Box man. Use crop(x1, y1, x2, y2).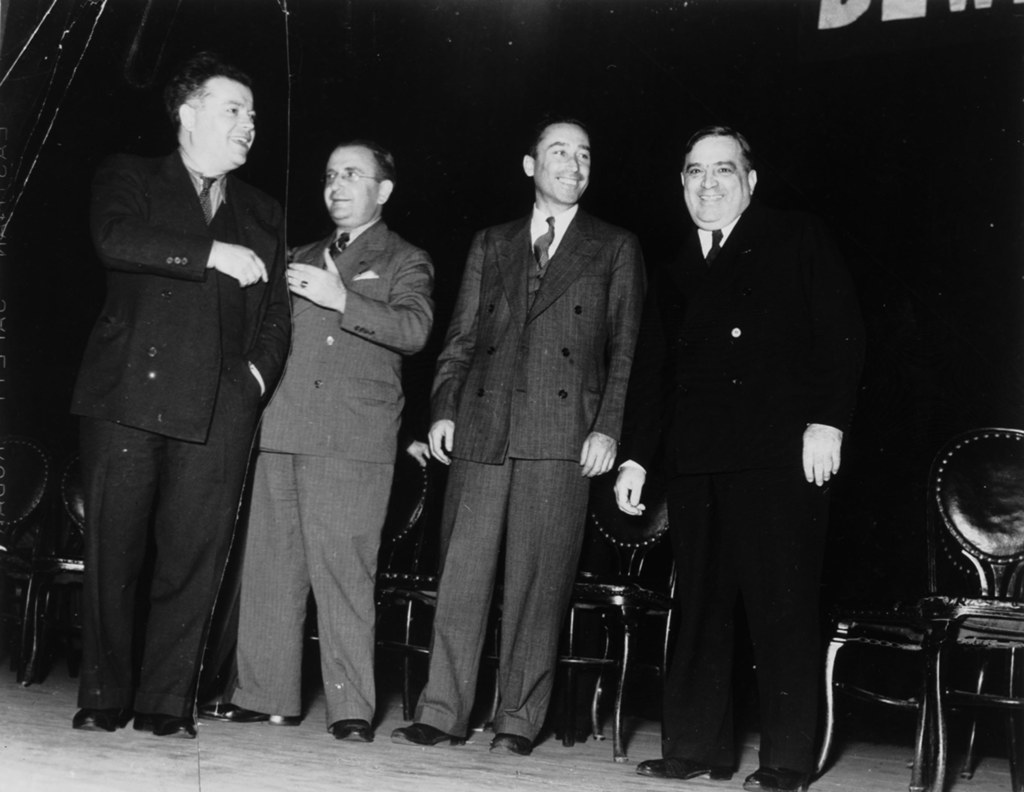
crop(65, 51, 291, 741).
